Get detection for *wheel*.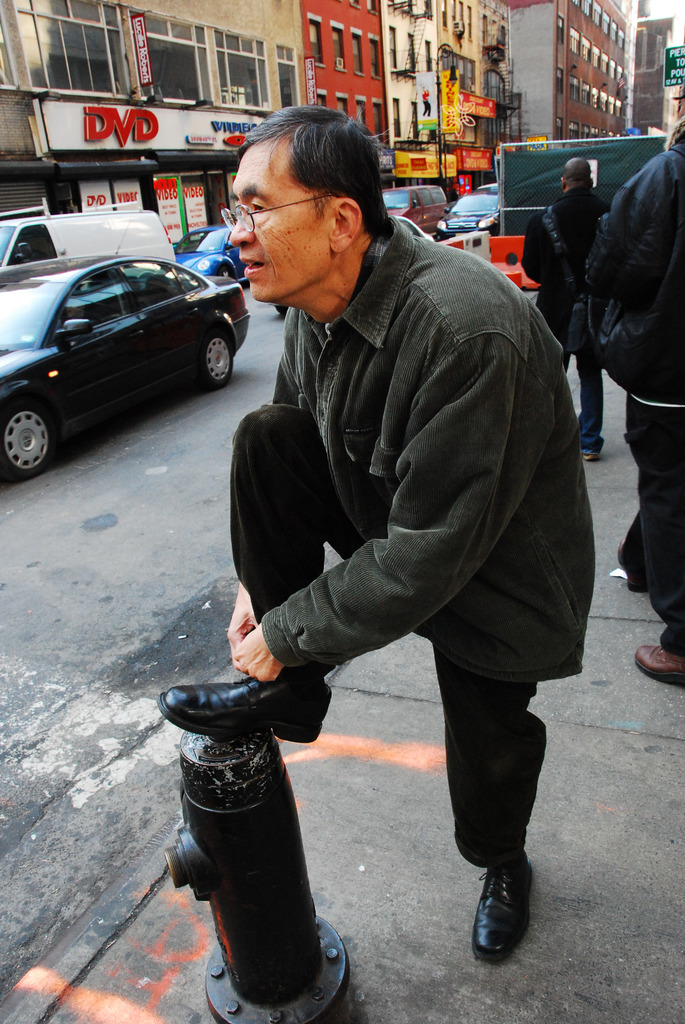
Detection: detection(197, 330, 232, 390).
